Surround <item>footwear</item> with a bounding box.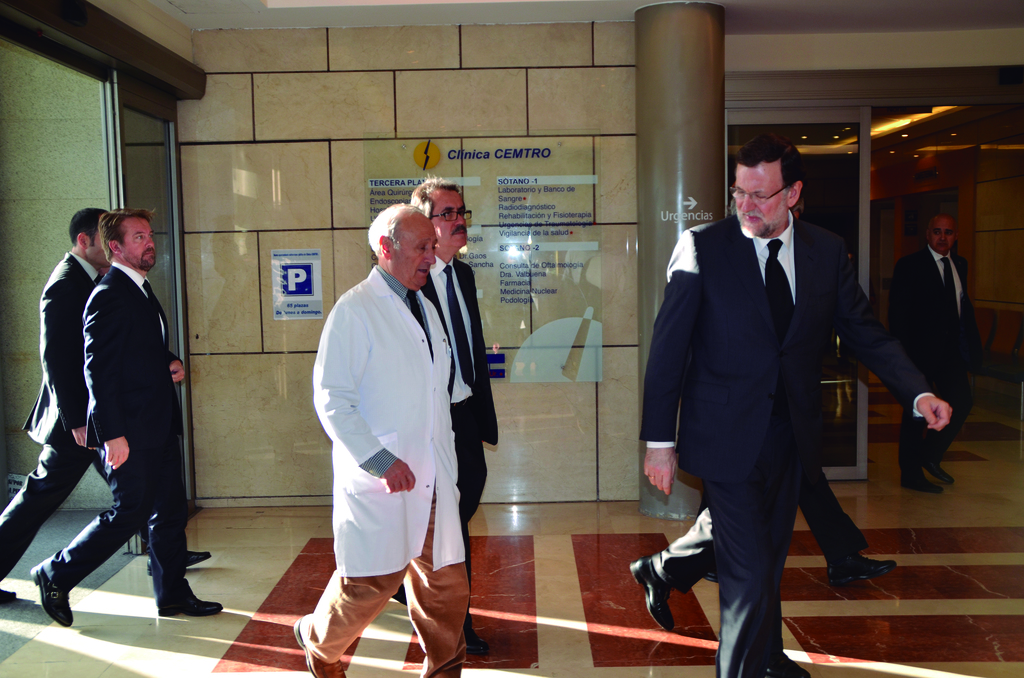
region(629, 550, 680, 629).
